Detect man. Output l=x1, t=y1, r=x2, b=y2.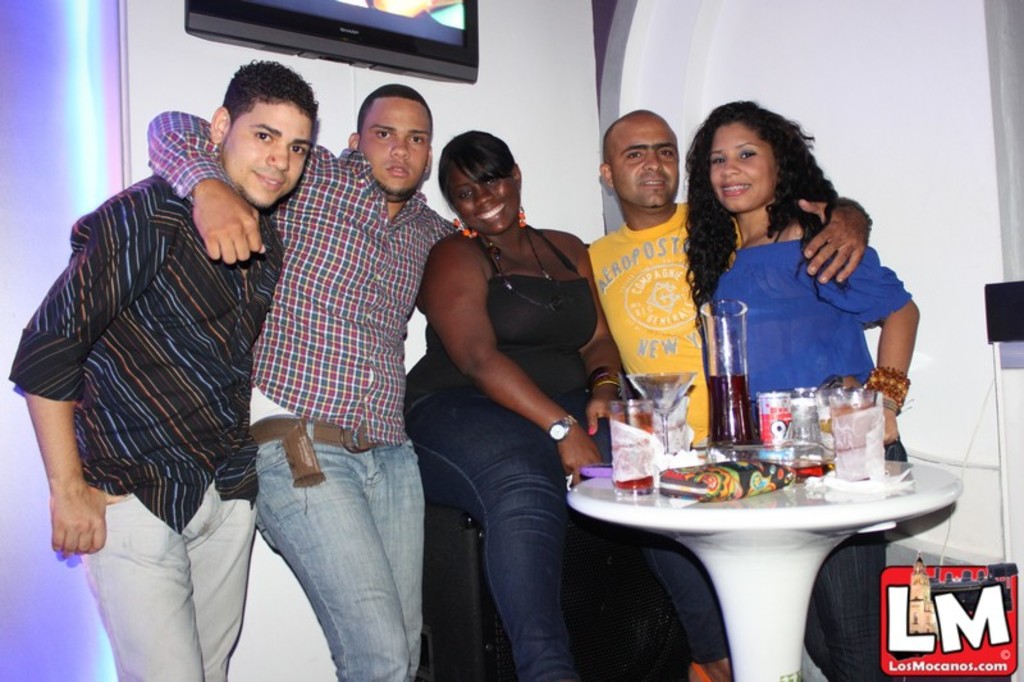
l=6, t=55, r=321, b=681.
